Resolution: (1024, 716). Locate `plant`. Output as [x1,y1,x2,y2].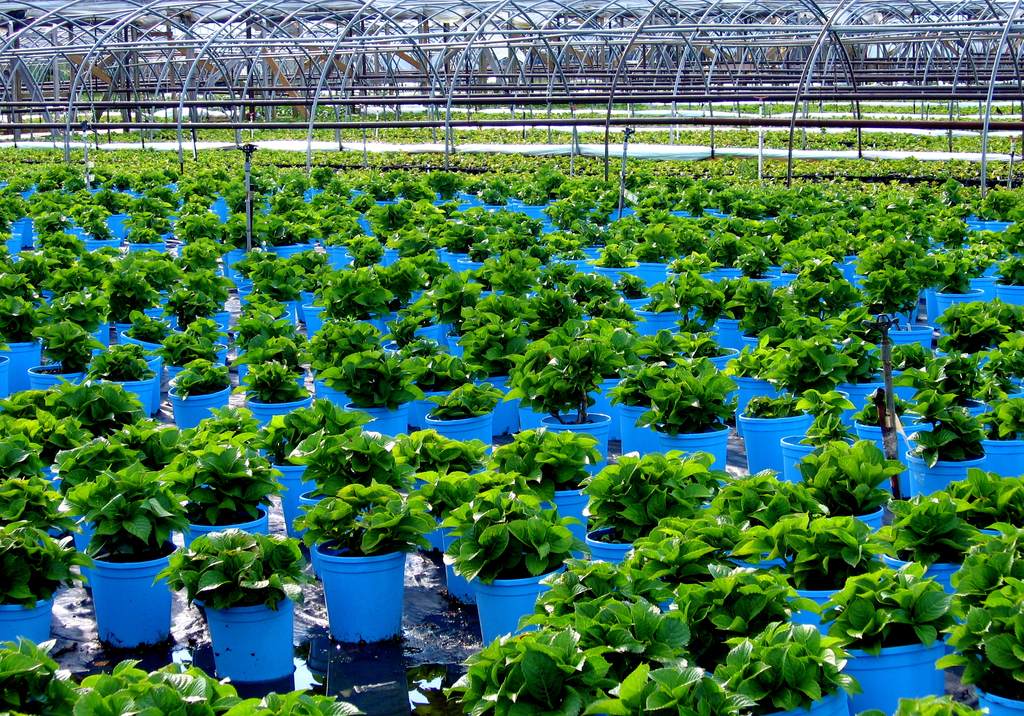
[121,308,171,349].
